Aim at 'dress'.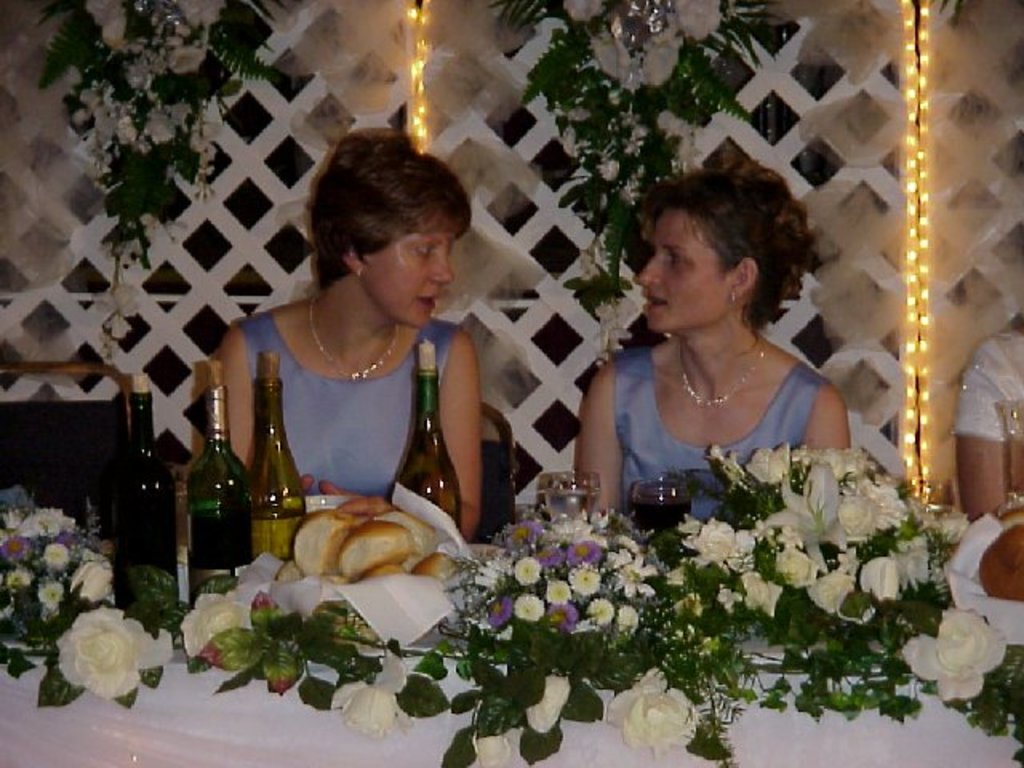
Aimed at {"left": 234, "top": 312, "right": 461, "bottom": 491}.
